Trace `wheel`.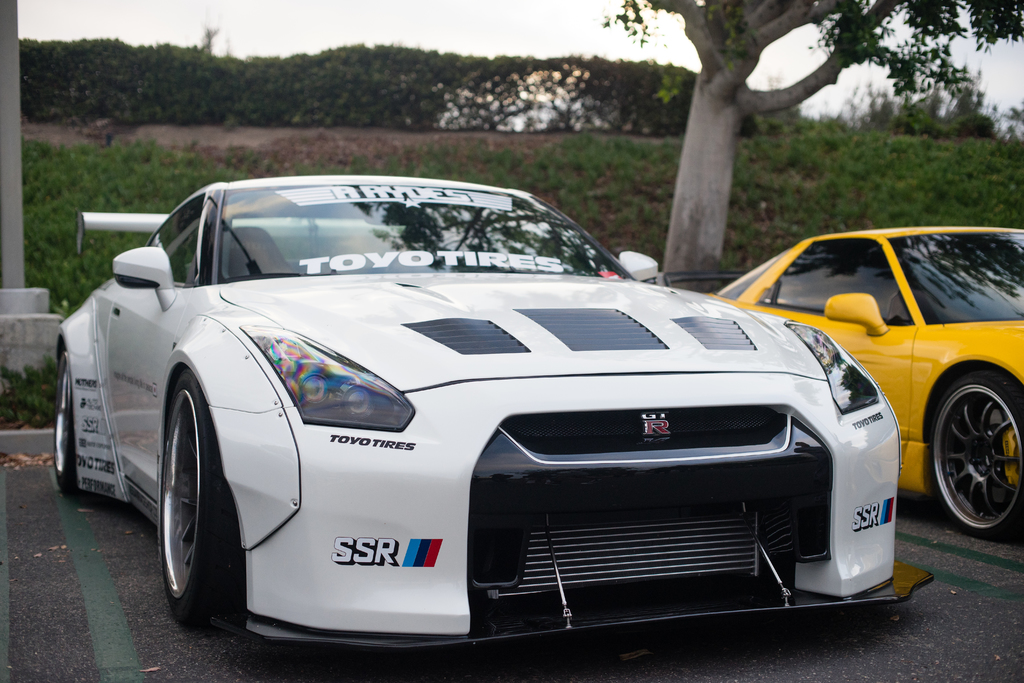
Traced to region(52, 345, 99, 508).
